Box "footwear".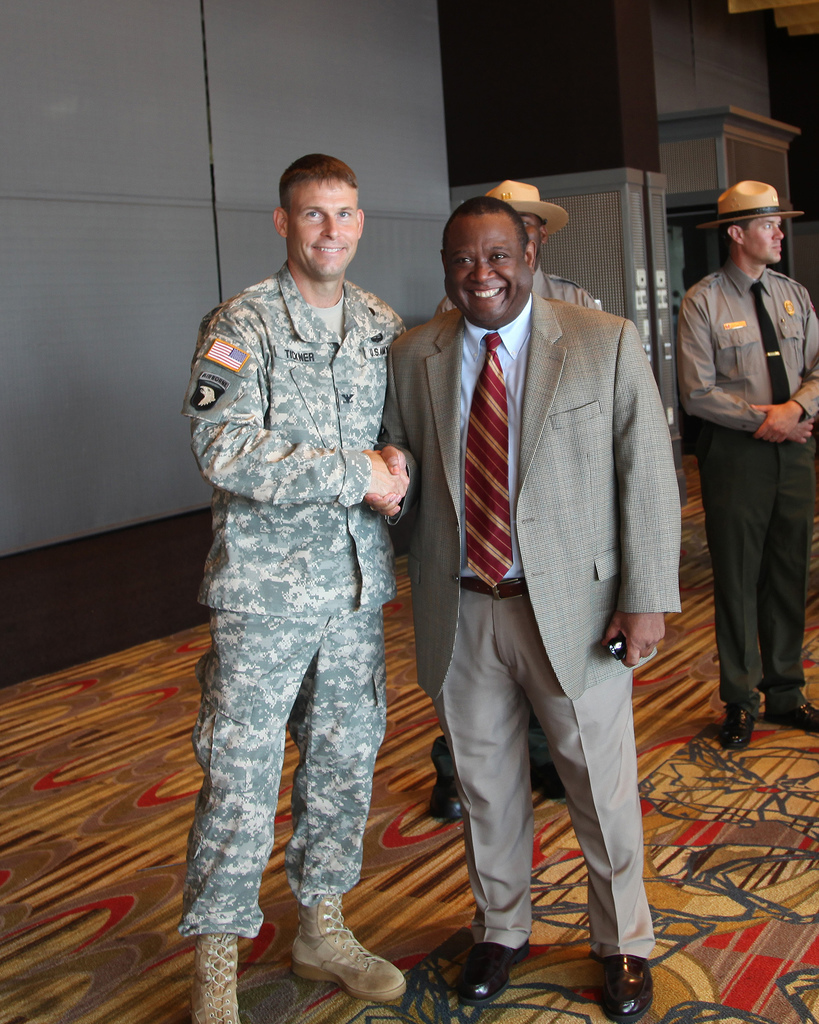
crop(720, 700, 755, 746).
